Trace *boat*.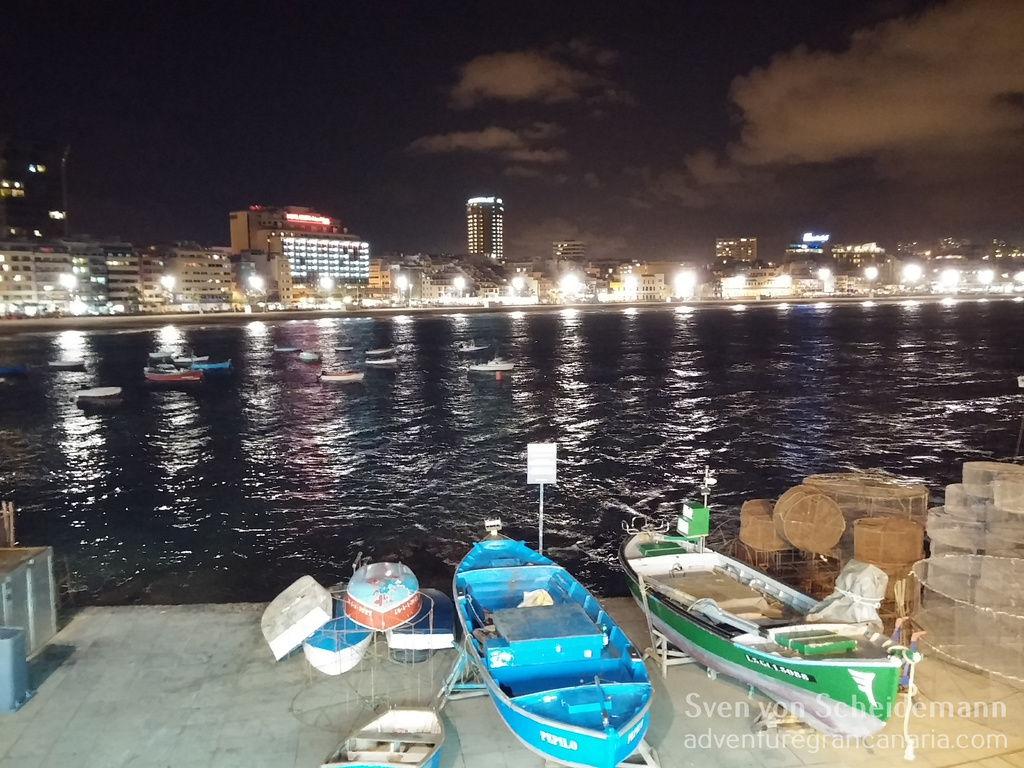
Traced to (319, 701, 445, 767).
